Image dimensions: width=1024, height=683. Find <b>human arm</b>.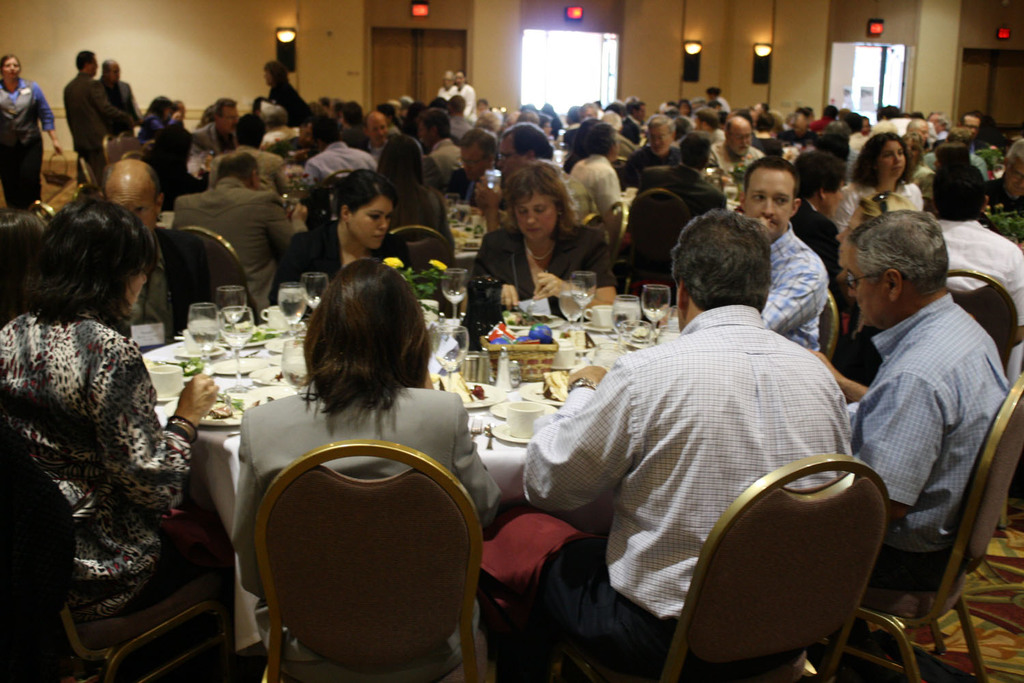
467,229,523,306.
